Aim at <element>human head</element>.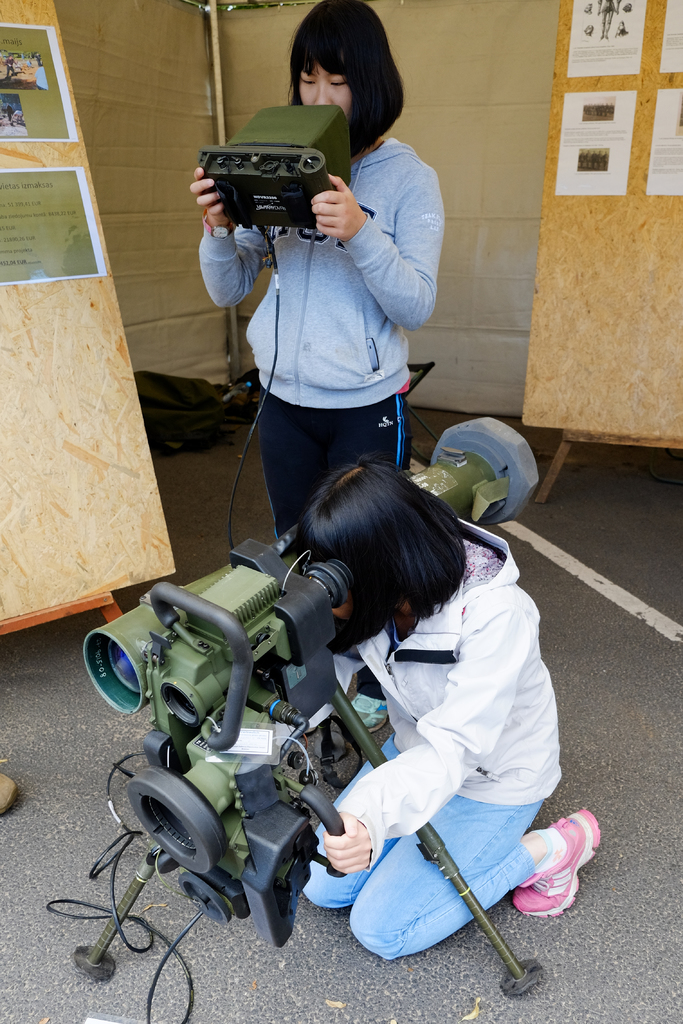
Aimed at 283/465/478/641.
